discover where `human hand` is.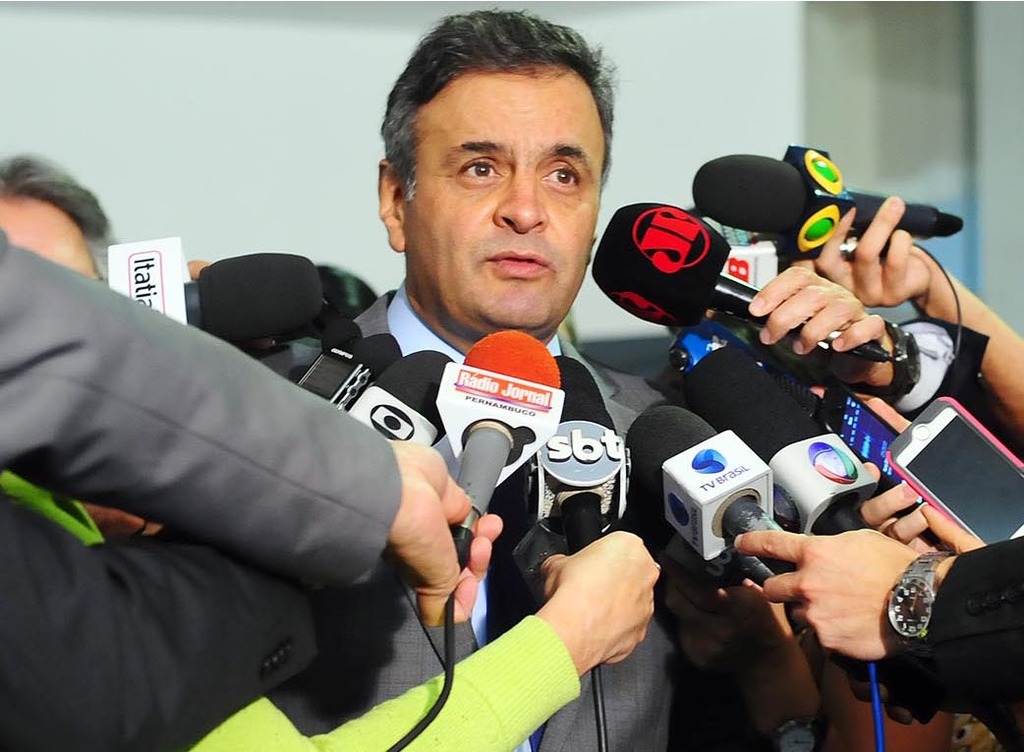
Discovered at [left=734, top=528, right=915, bottom=664].
